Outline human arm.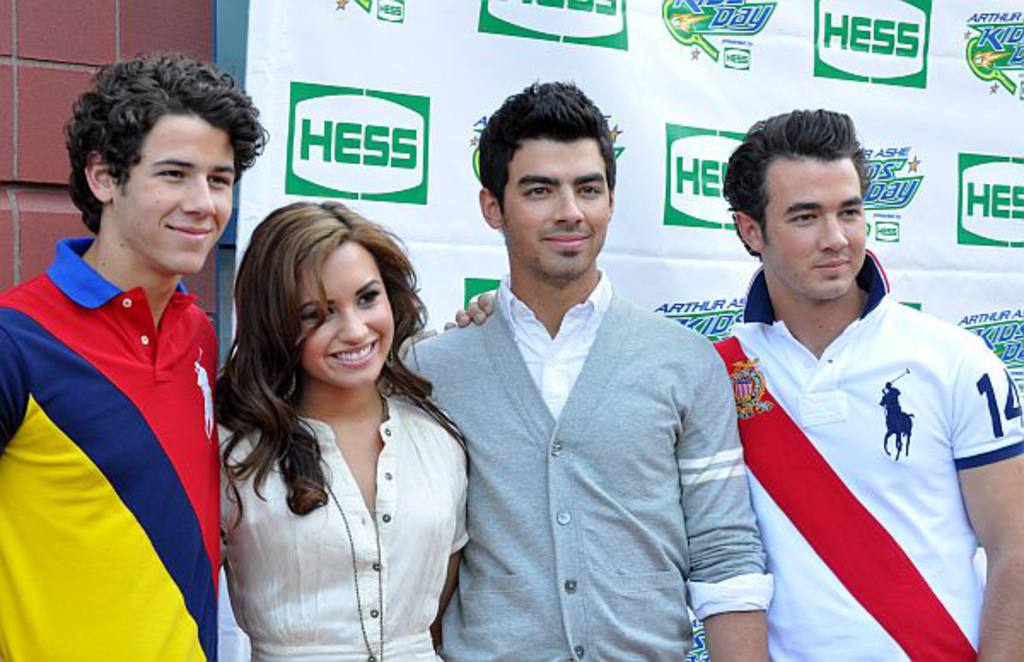
Outline: 428 473 471 648.
